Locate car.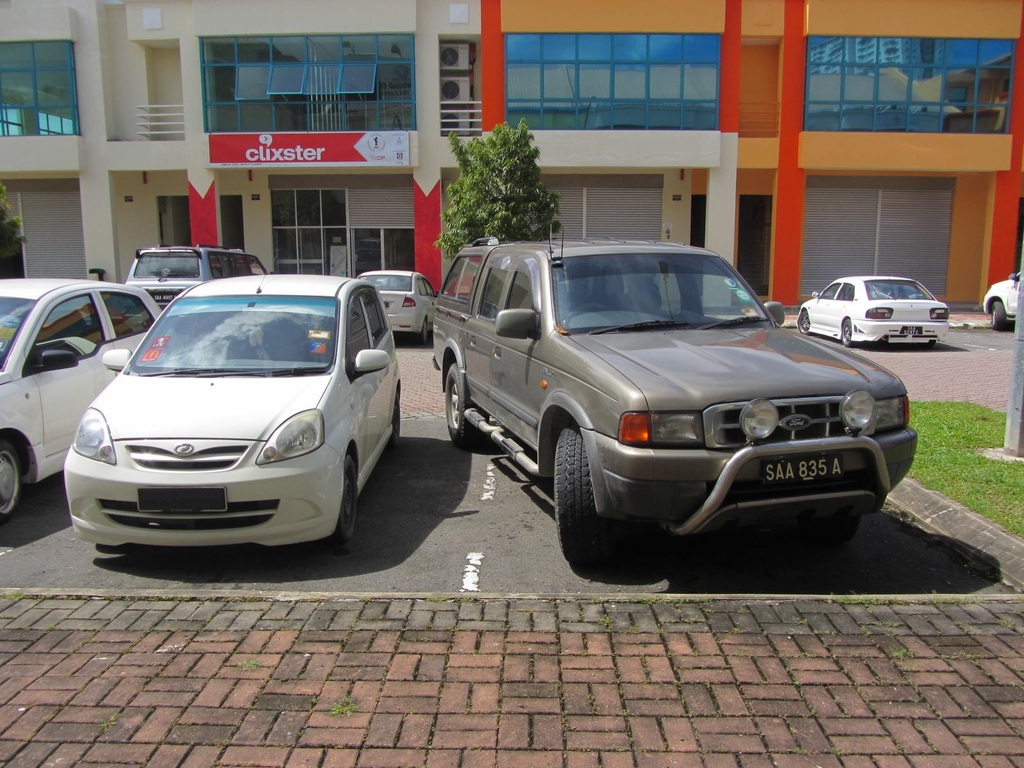
Bounding box: <region>980, 273, 1023, 333</region>.
